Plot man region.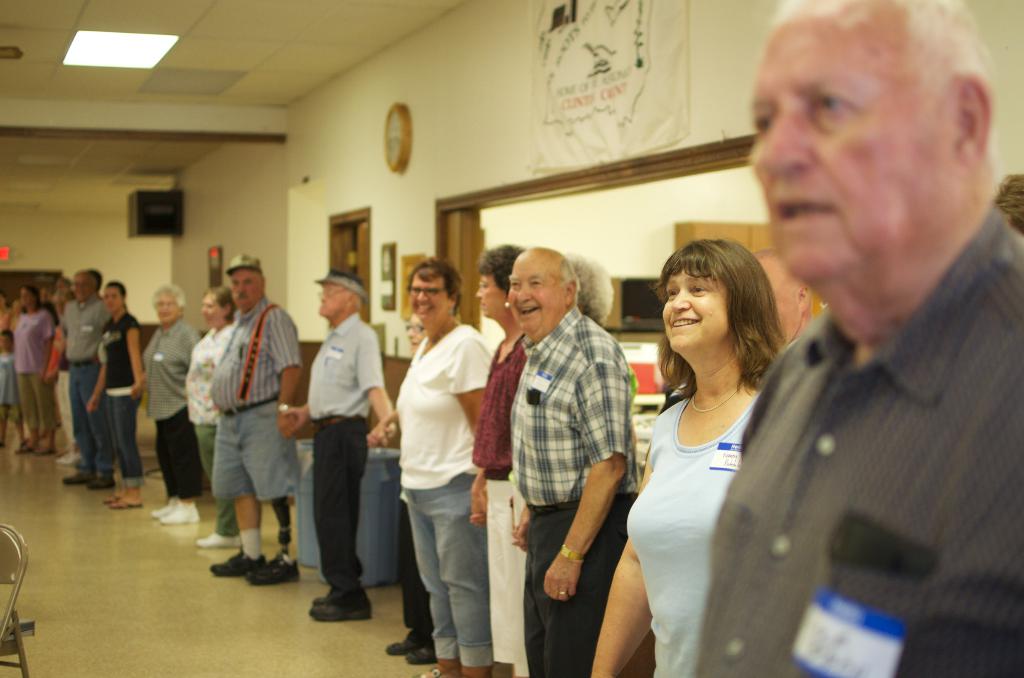
Plotted at 214/250/296/593.
